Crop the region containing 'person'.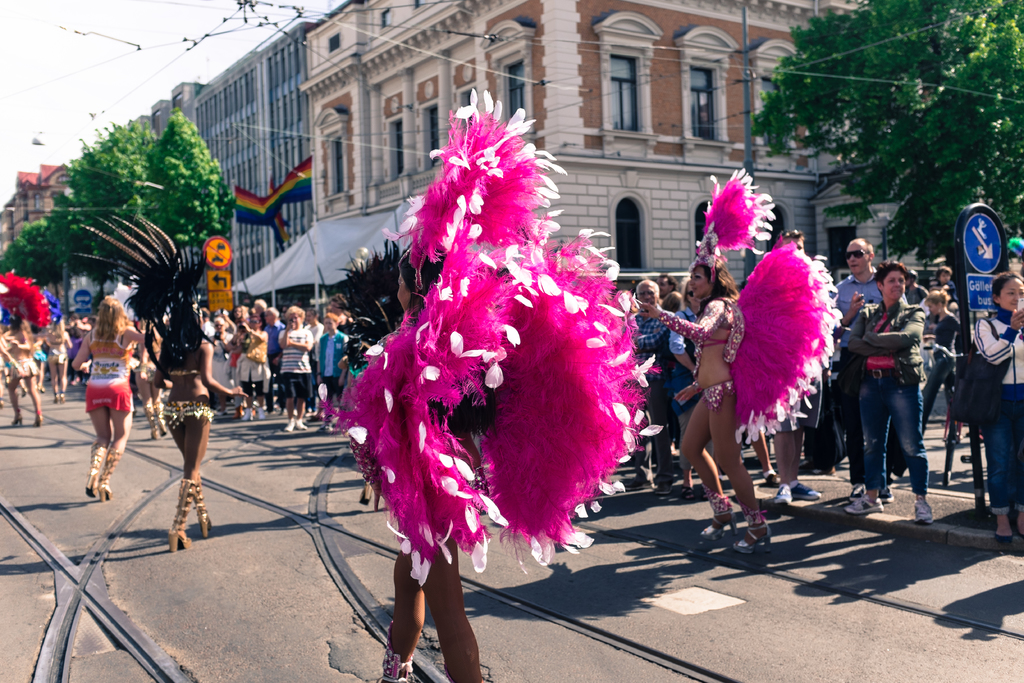
Crop region: (x1=72, y1=306, x2=147, y2=498).
